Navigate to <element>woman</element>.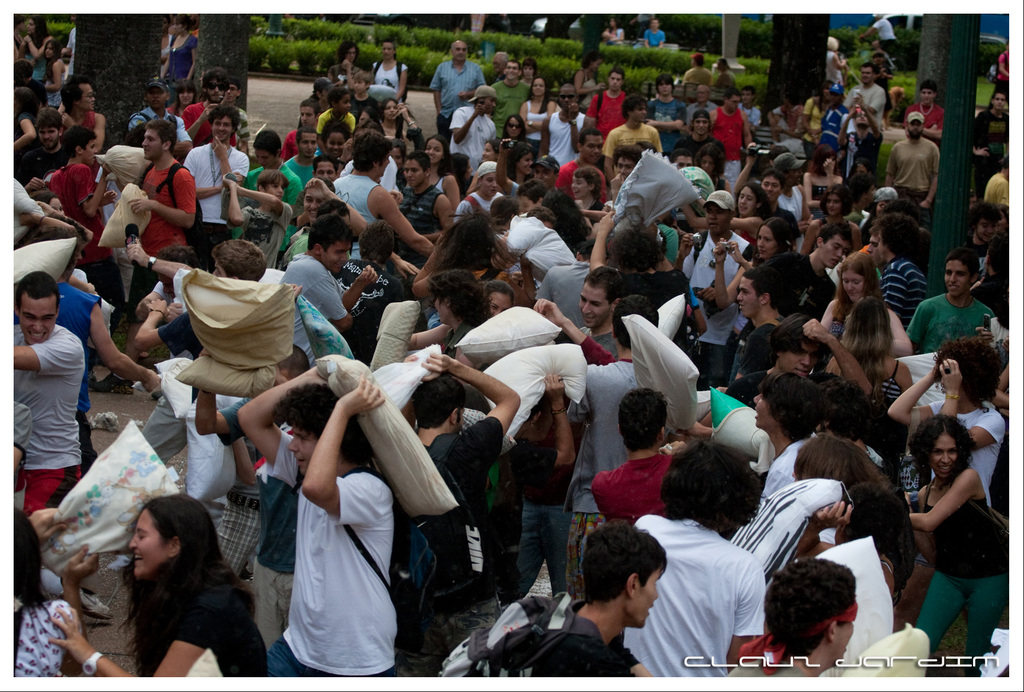
Navigation target: {"left": 357, "top": 110, "right": 376, "bottom": 133}.
